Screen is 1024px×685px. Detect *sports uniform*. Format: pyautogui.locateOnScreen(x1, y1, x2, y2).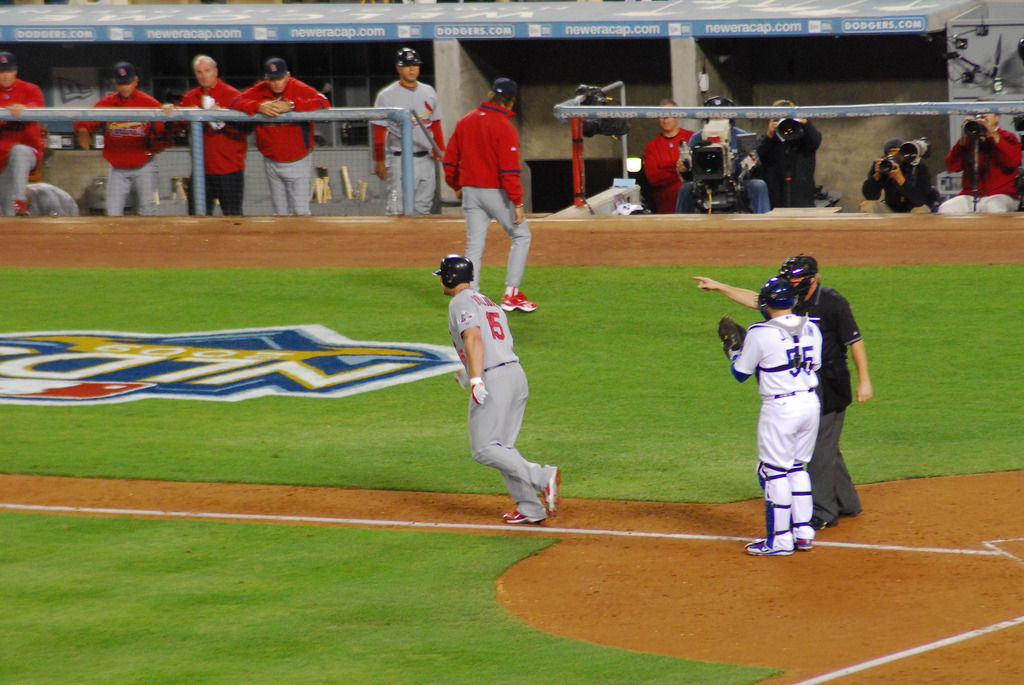
pyautogui.locateOnScreen(634, 120, 703, 216).
